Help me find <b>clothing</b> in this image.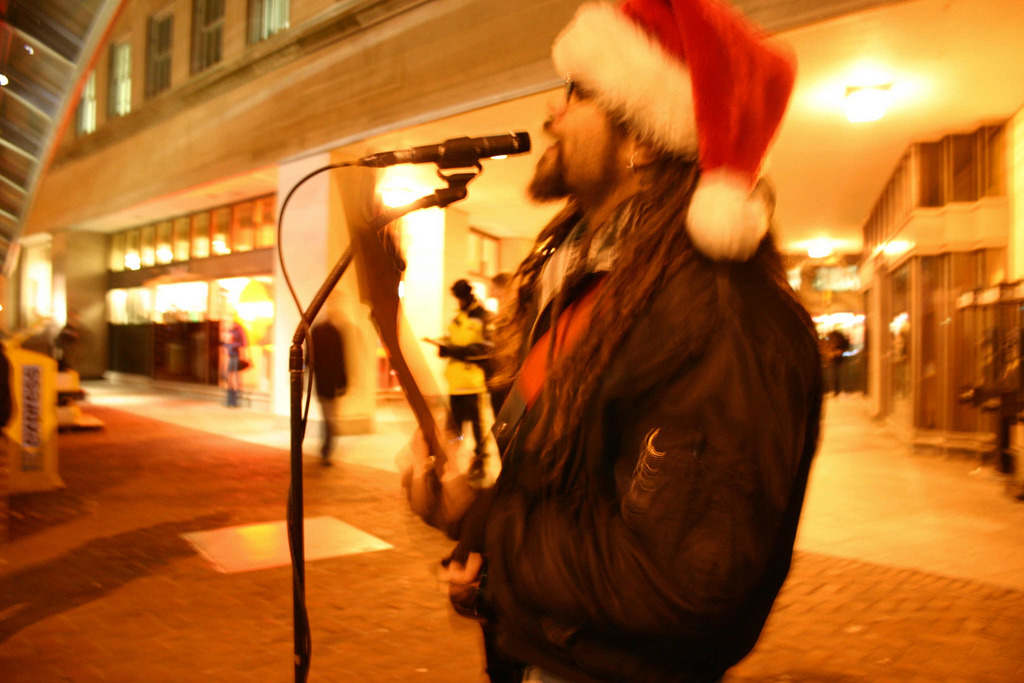
Found it: (470, 99, 822, 674).
